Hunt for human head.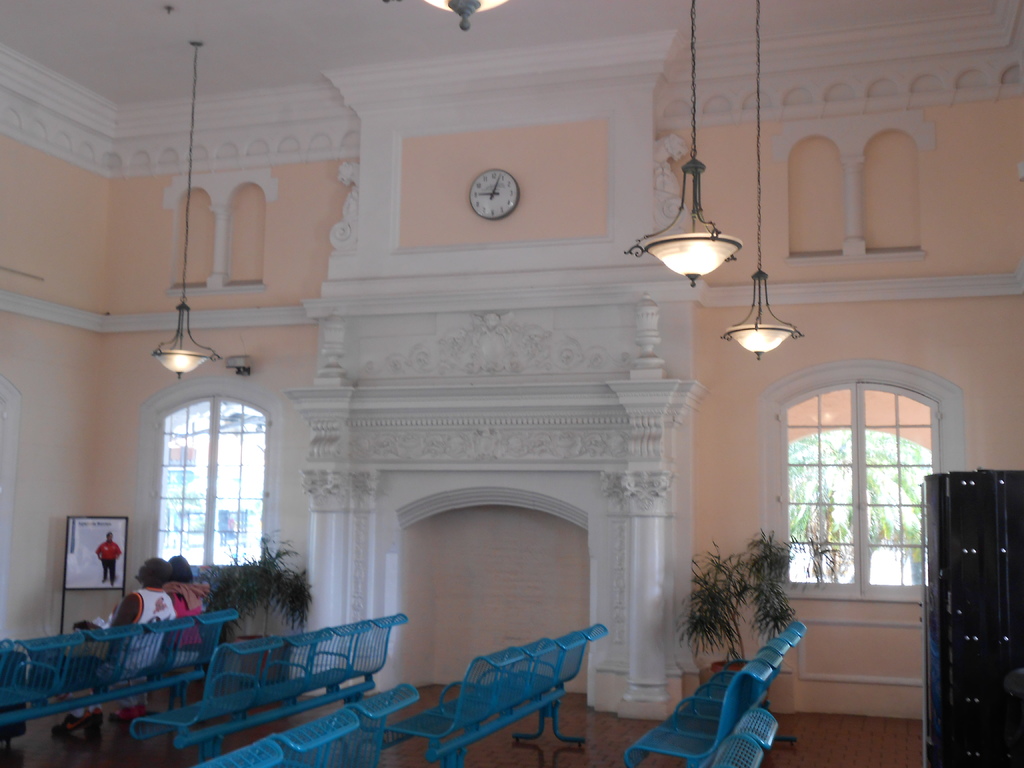
Hunted down at region(168, 550, 190, 586).
